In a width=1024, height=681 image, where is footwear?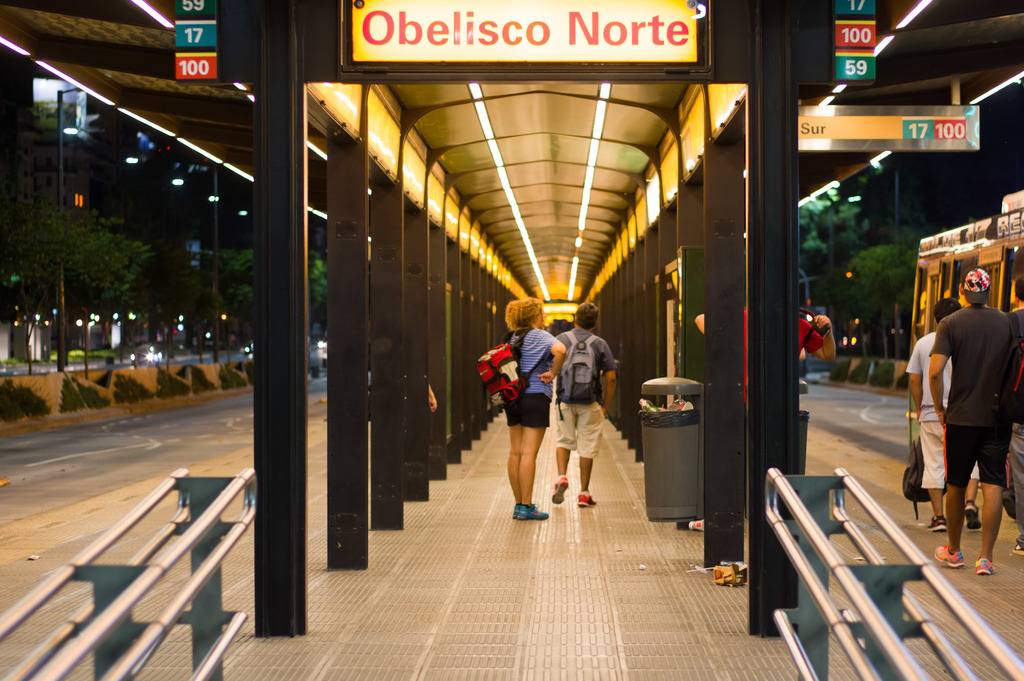
bbox=[976, 554, 989, 572].
